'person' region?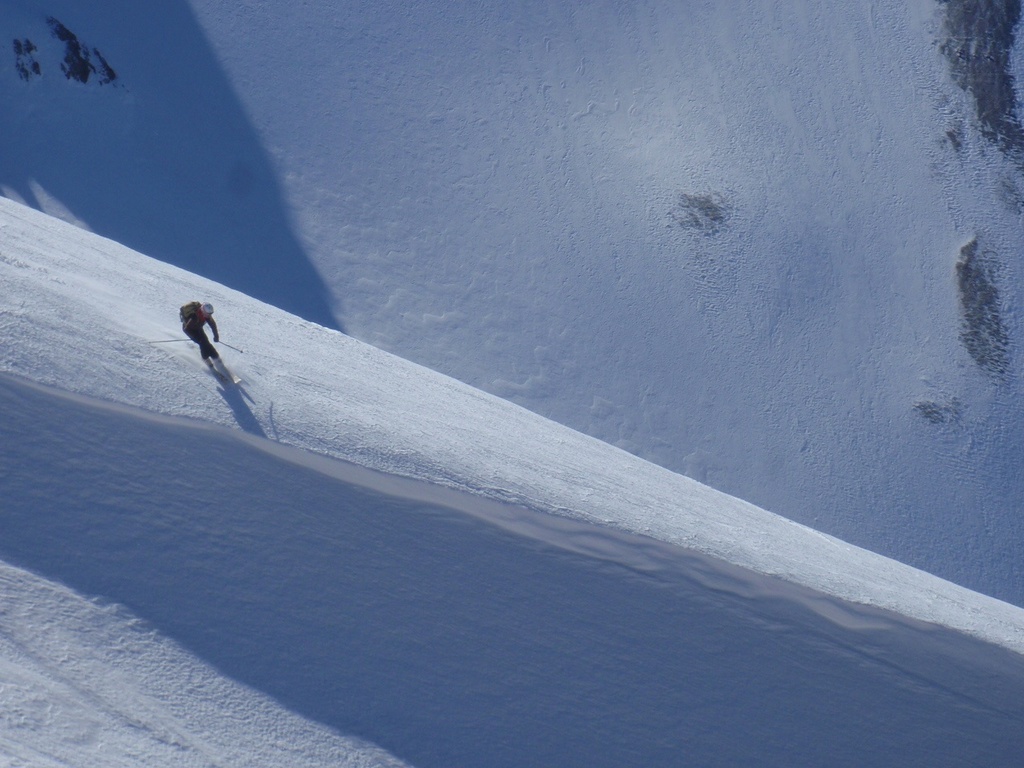
bbox=[177, 295, 224, 366]
